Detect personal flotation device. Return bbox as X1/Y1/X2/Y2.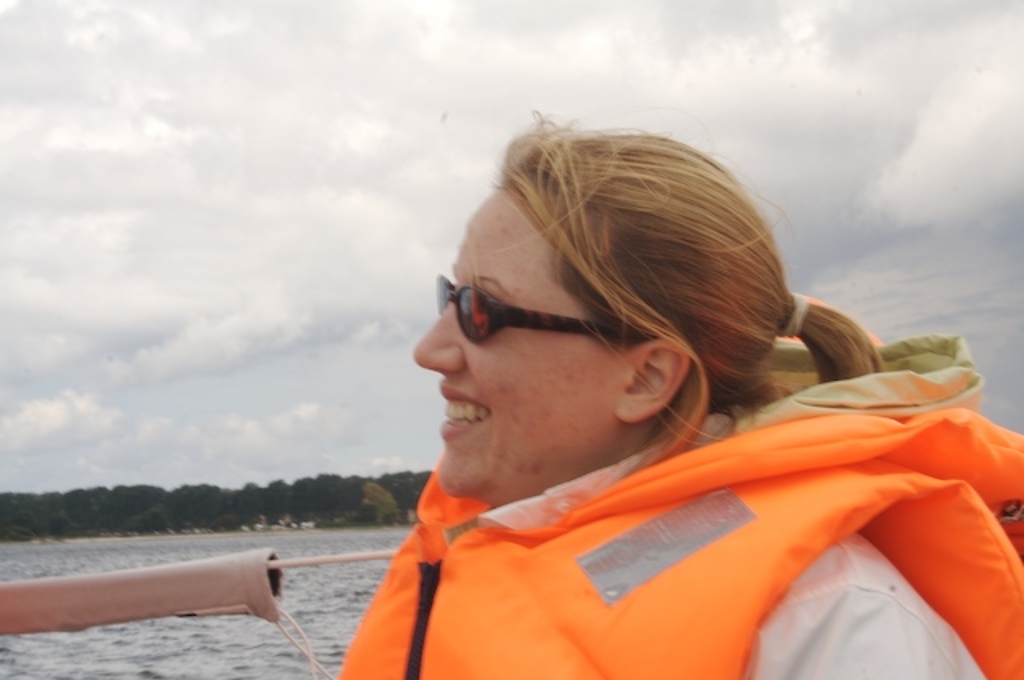
328/325/1022/678.
